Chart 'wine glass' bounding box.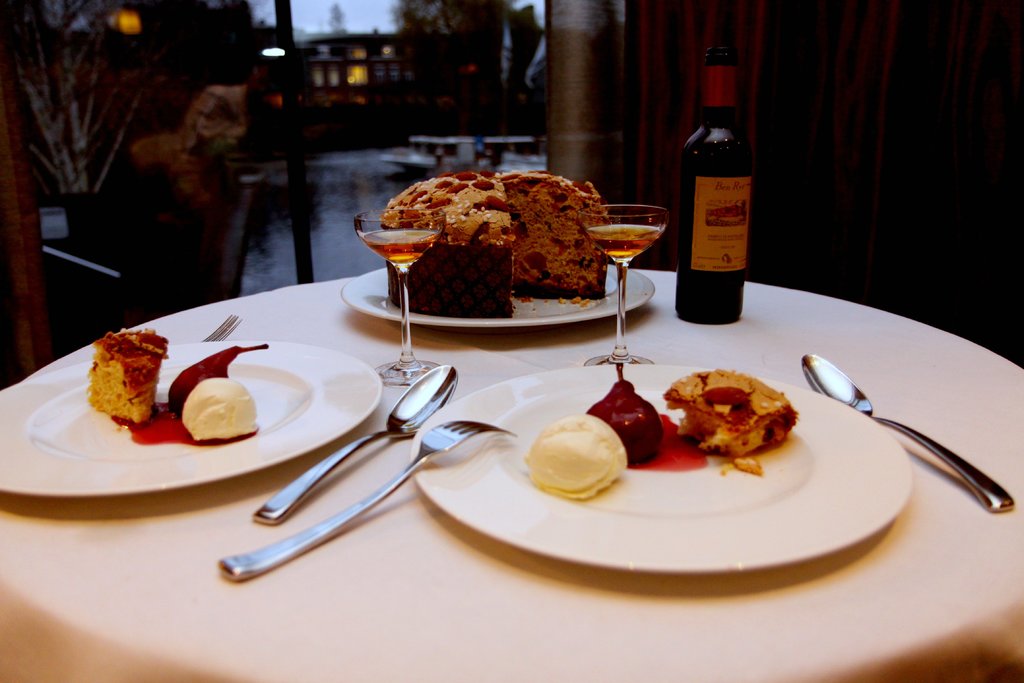
Charted: BBox(571, 205, 667, 365).
